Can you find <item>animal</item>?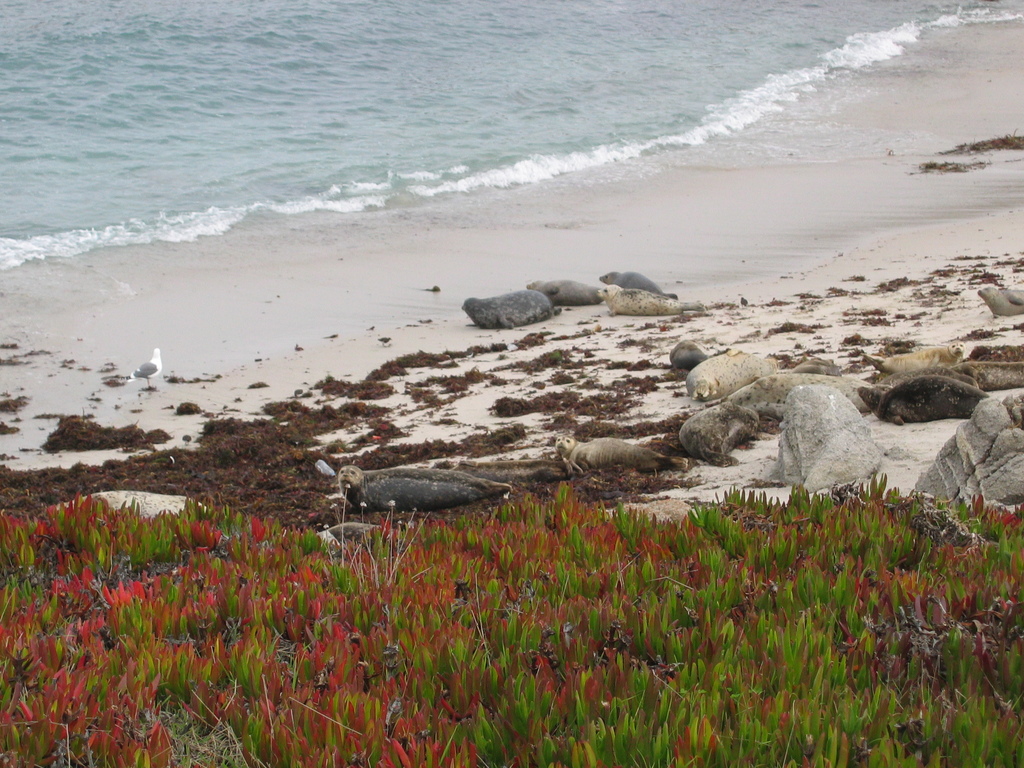
Yes, bounding box: [x1=459, y1=291, x2=554, y2=331].
